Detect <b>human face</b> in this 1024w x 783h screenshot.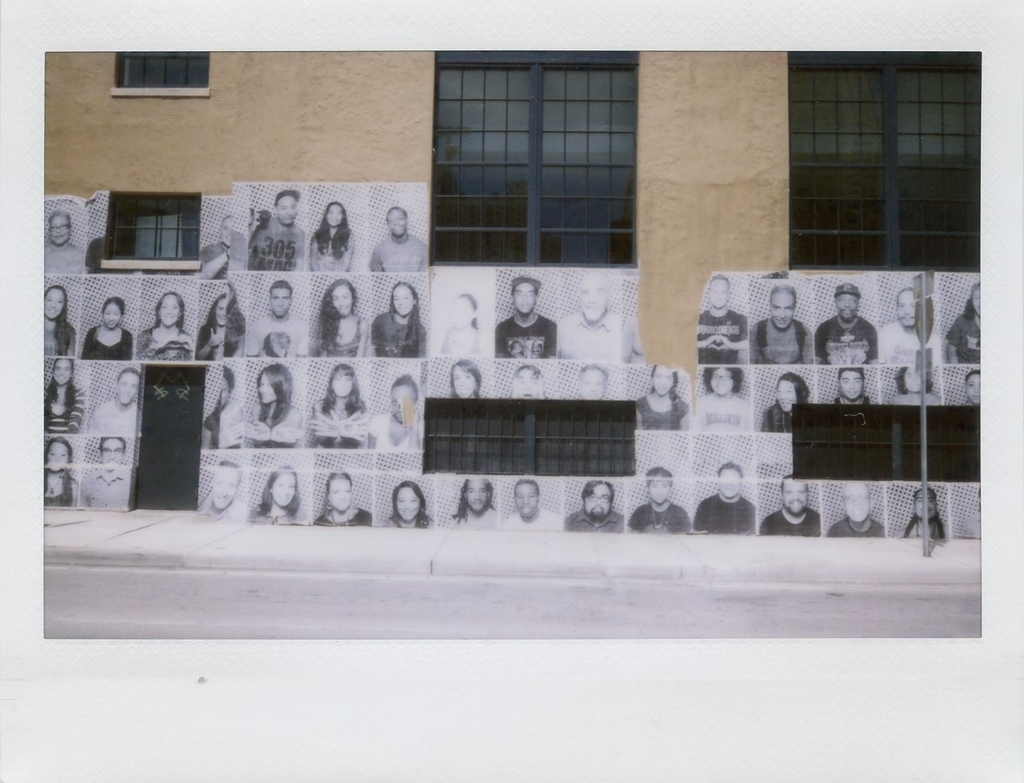
Detection: [x1=901, y1=365, x2=919, y2=391].
